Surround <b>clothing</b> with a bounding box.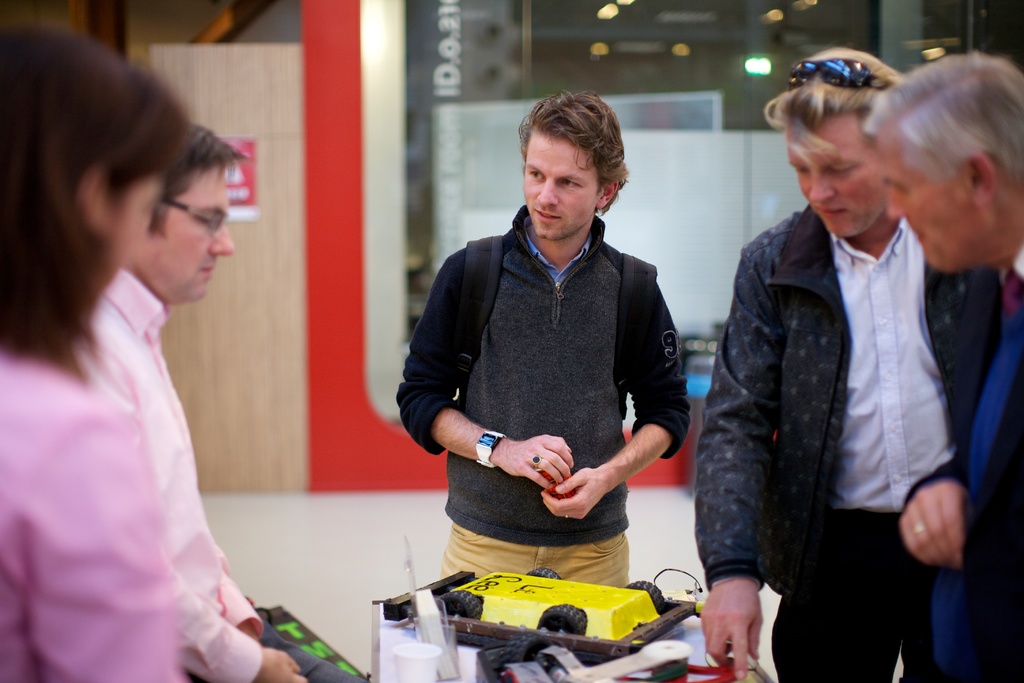
BBox(900, 244, 1023, 682).
